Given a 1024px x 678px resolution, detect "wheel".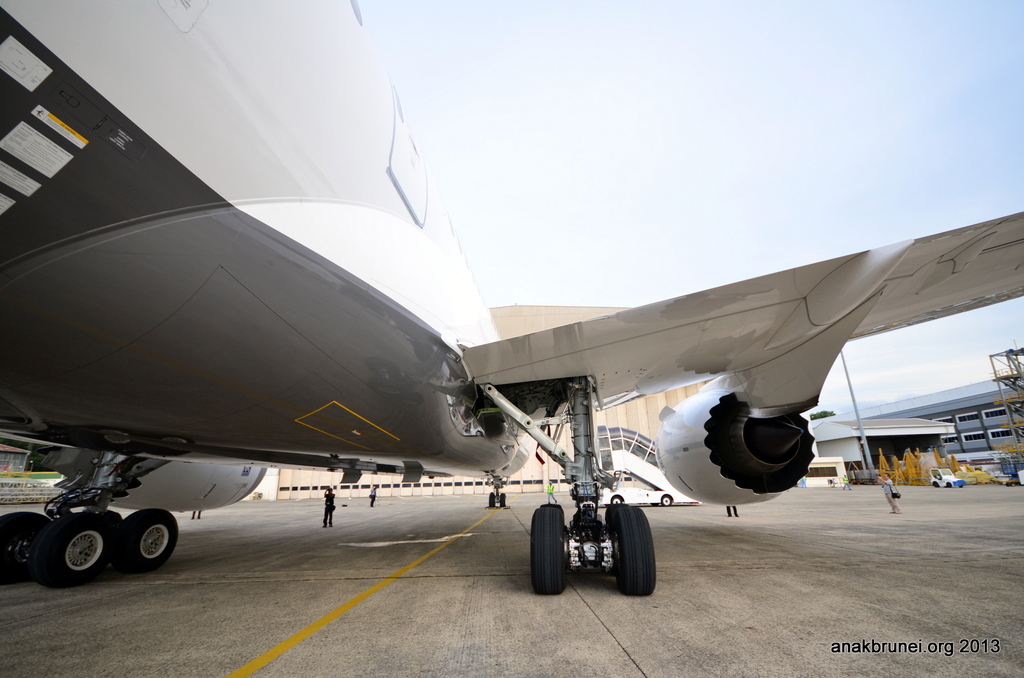
(499, 490, 506, 507).
